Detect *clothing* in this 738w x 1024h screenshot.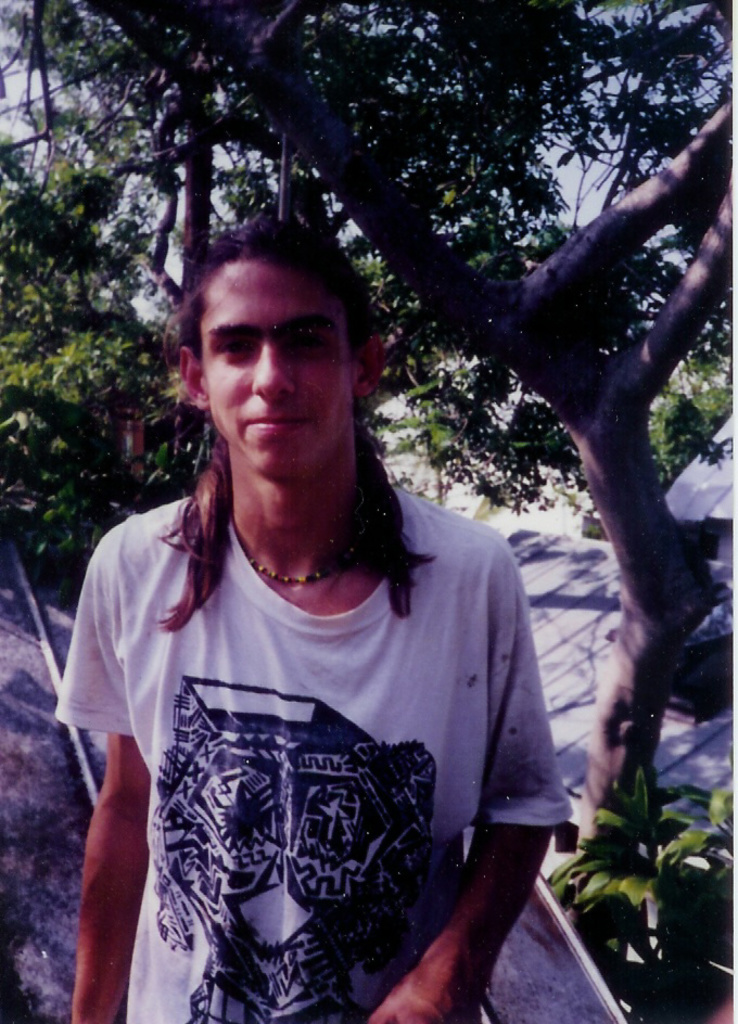
Detection: 63,482,535,1004.
